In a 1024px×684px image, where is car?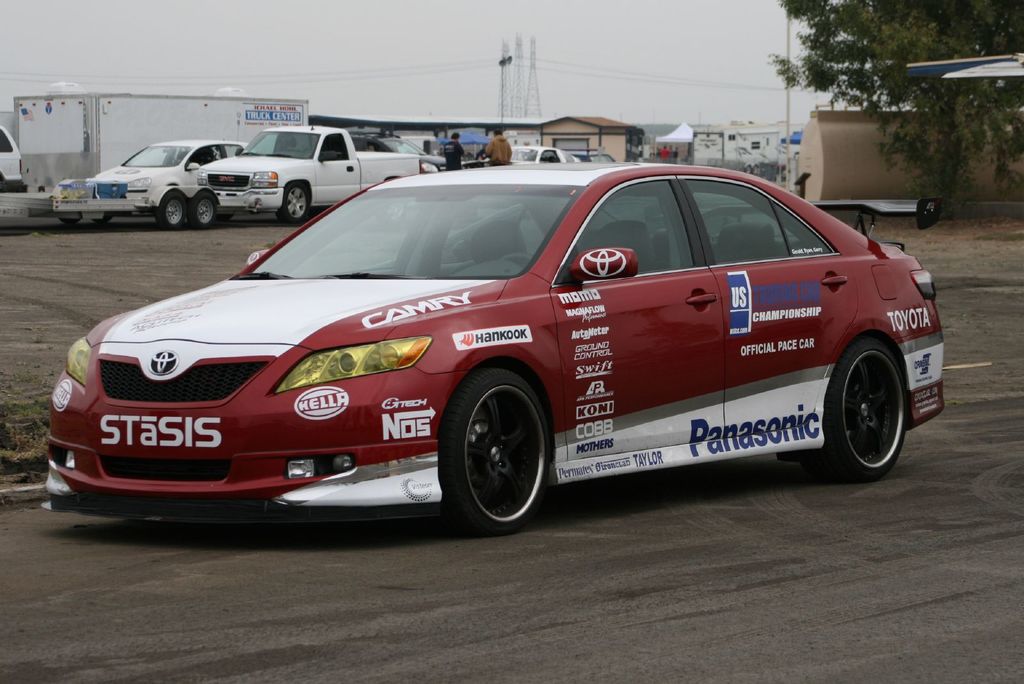
0 123 34 198.
